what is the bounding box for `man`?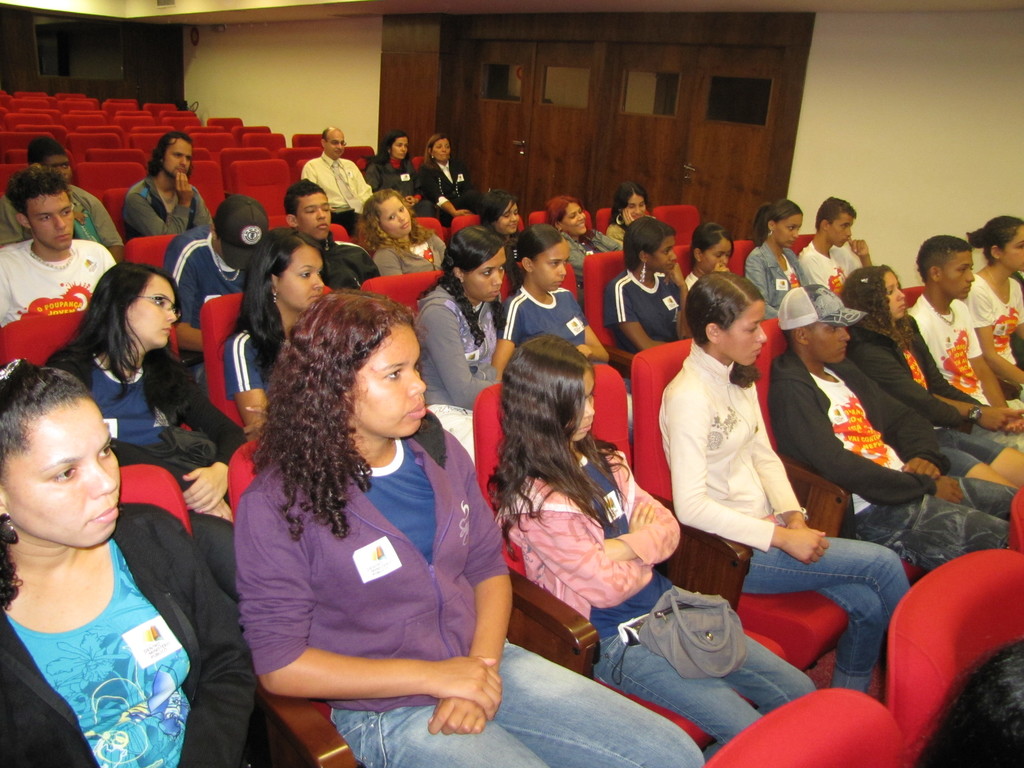
[left=283, top=179, right=380, bottom=291].
